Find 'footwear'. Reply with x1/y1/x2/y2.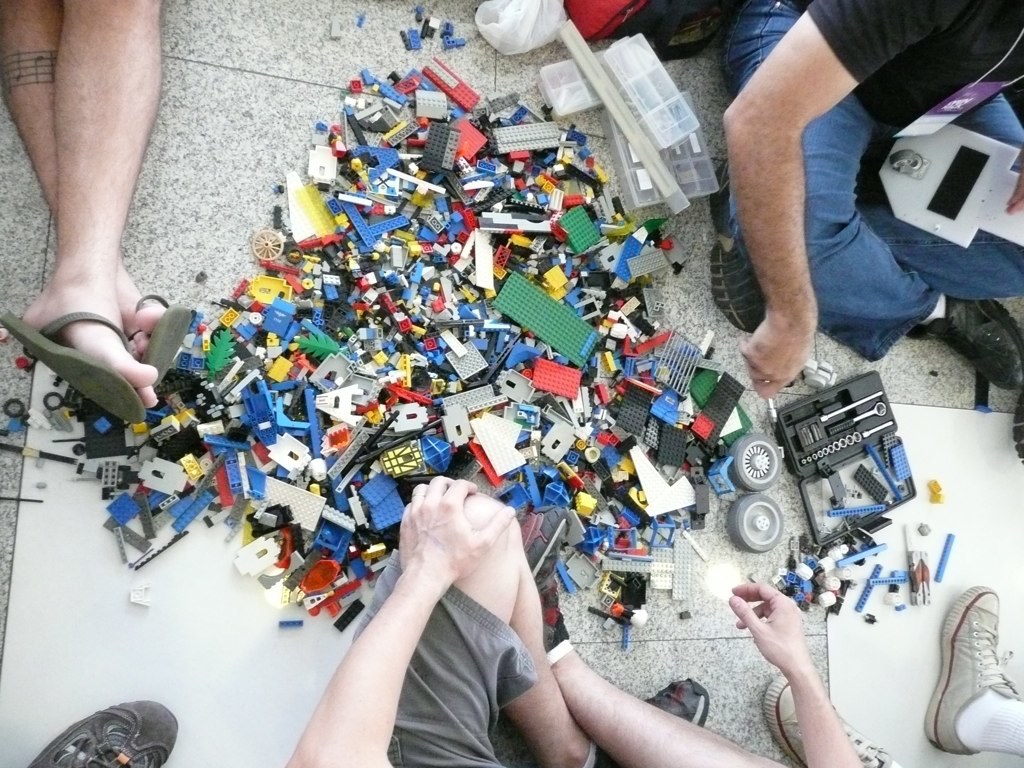
1012/387/1023/462.
